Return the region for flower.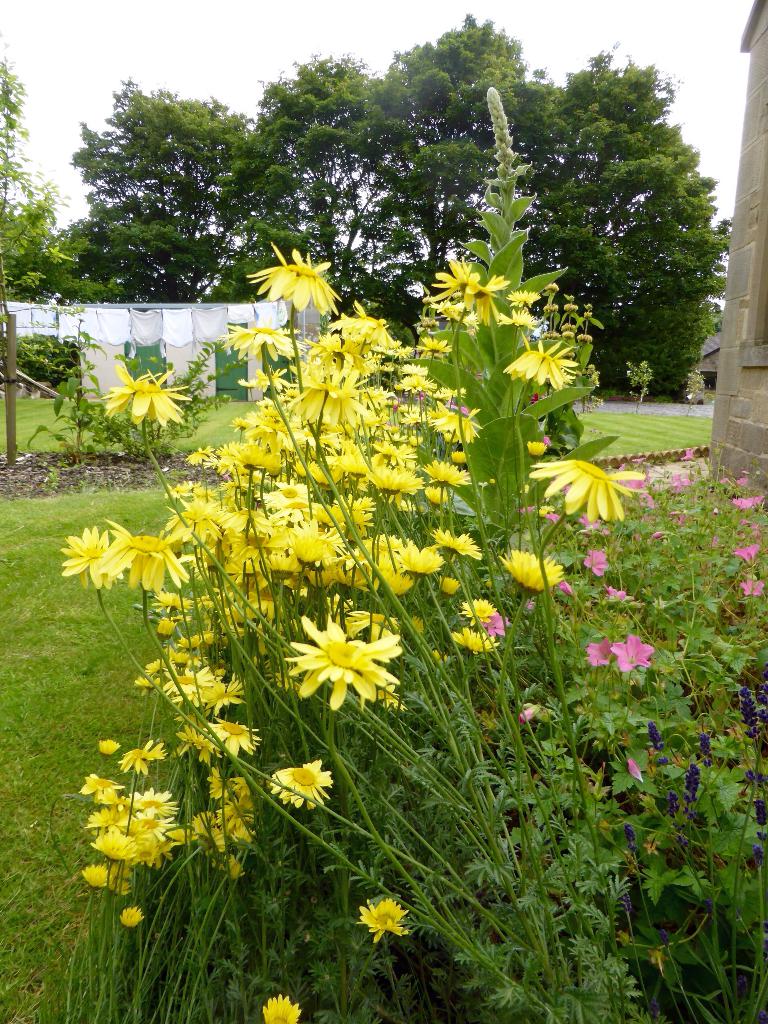
[x1=649, y1=721, x2=660, y2=756].
